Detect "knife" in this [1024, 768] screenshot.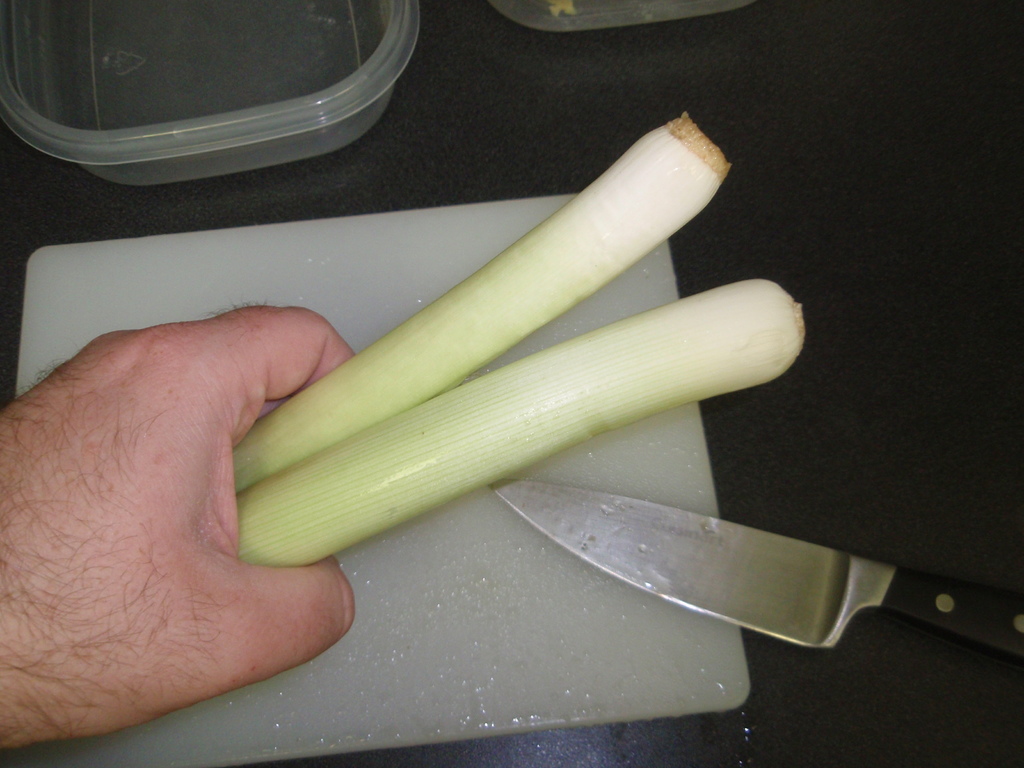
Detection: l=490, t=480, r=1023, b=671.
